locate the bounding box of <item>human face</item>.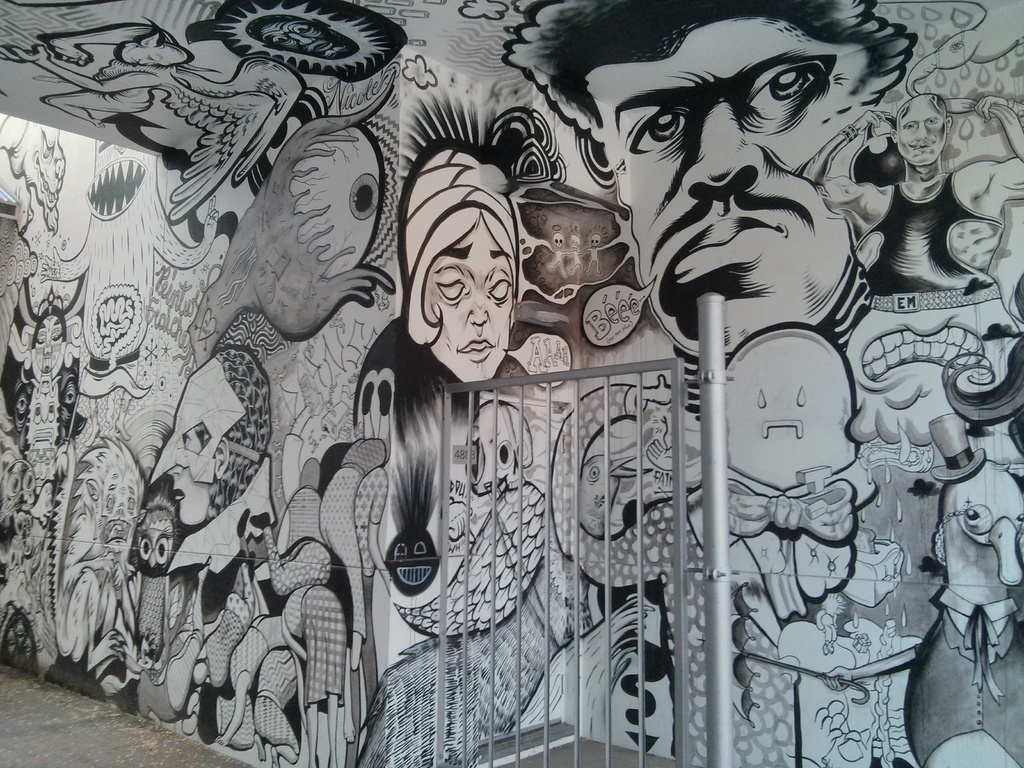
Bounding box: (607, 22, 860, 365).
